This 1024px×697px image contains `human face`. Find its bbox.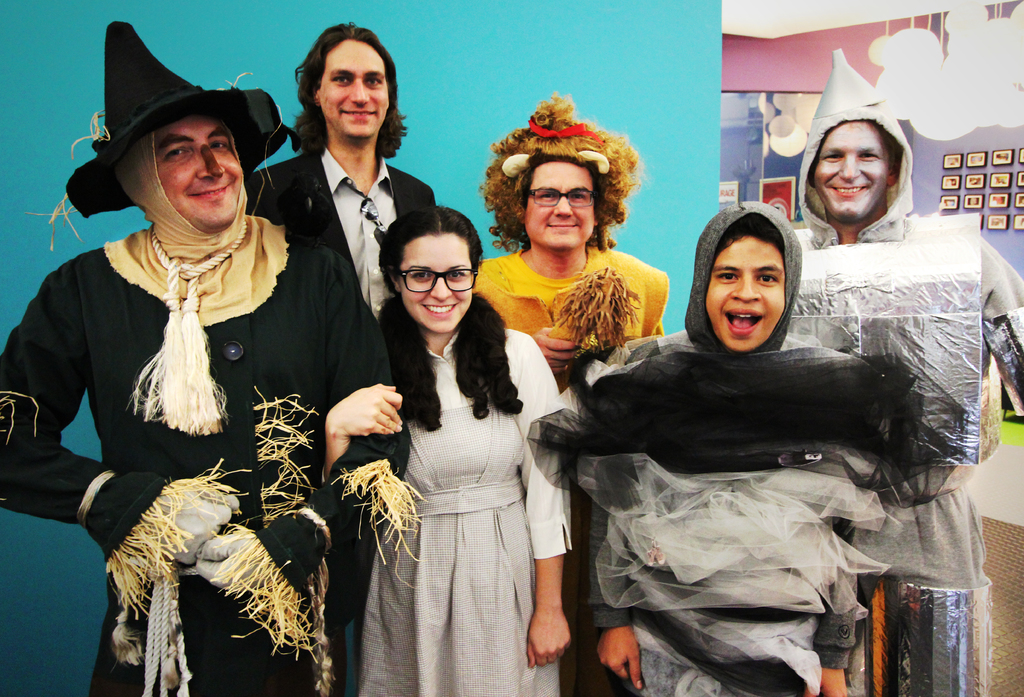
bbox(811, 122, 895, 221).
